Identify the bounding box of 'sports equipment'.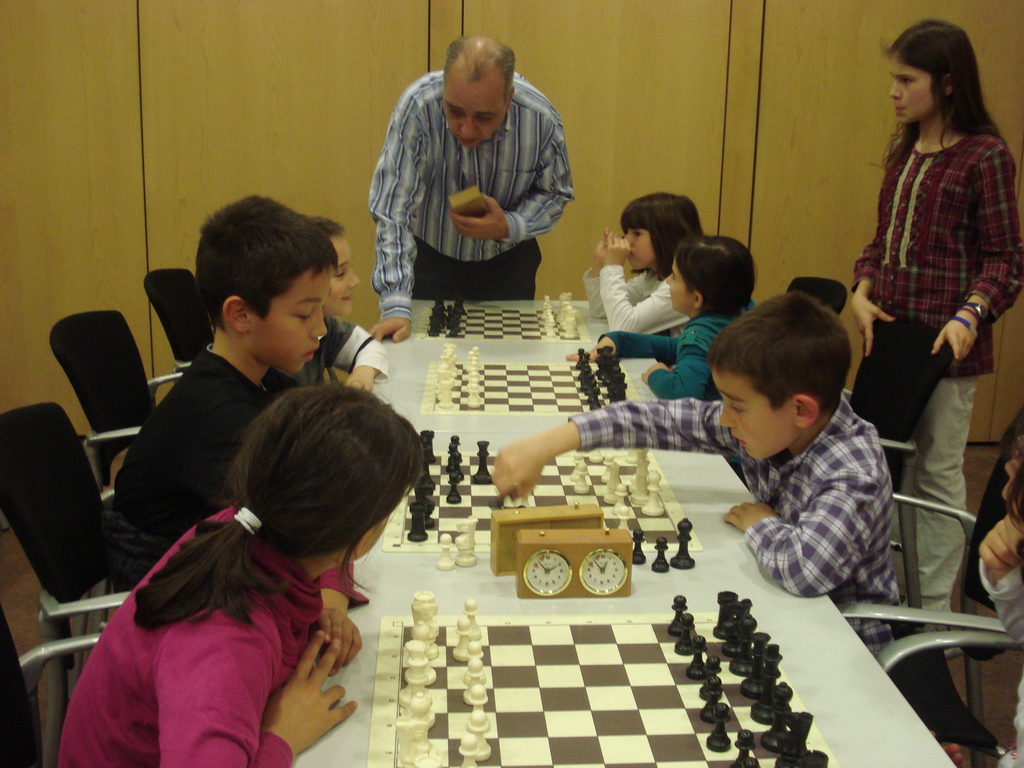
box=[422, 342, 636, 415].
